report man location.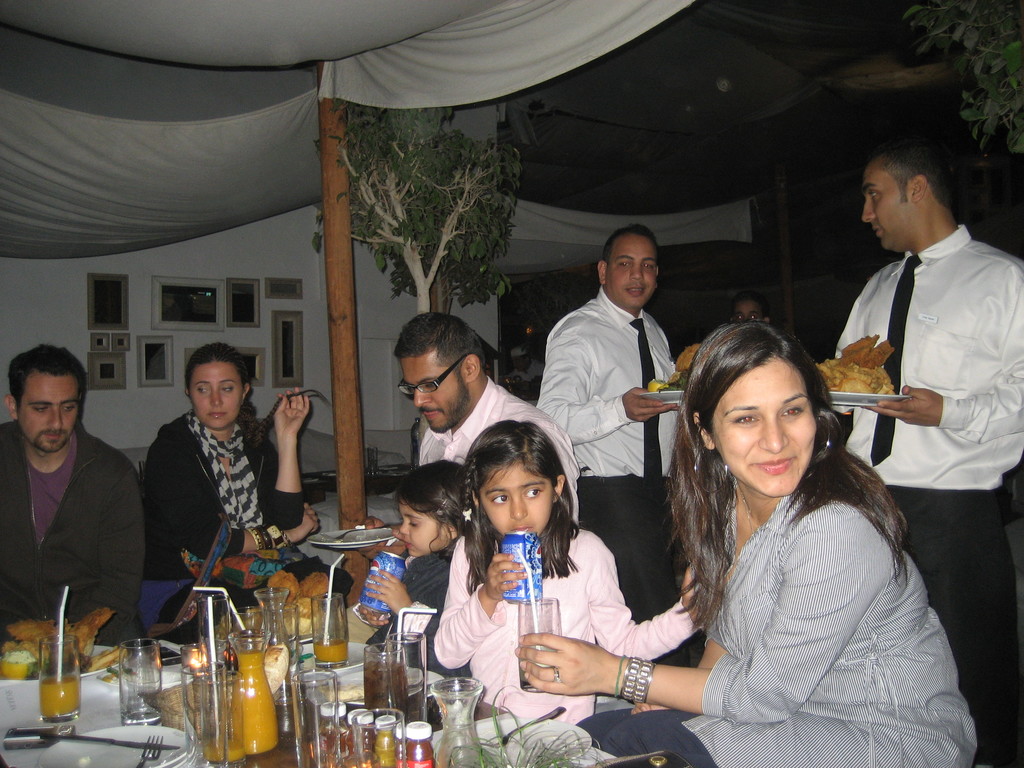
Report: bbox=[815, 112, 1020, 662].
